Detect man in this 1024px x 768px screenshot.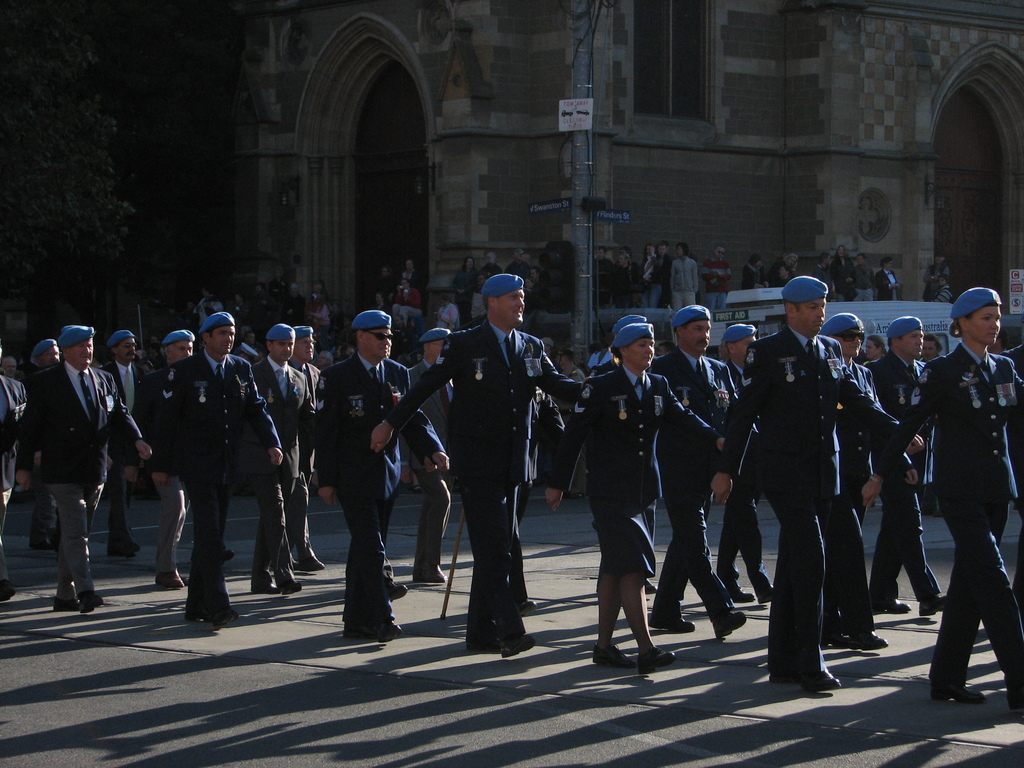
Detection: [0, 349, 32, 600].
